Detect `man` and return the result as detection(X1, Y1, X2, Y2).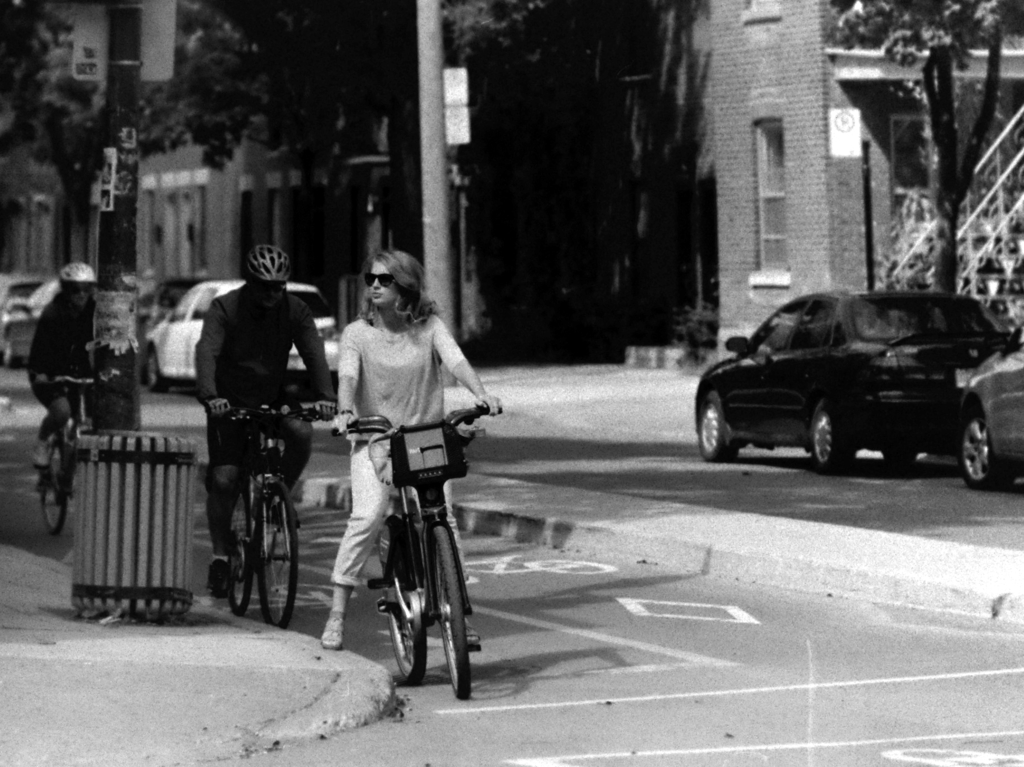
detection(199, 242, 339, 621).
